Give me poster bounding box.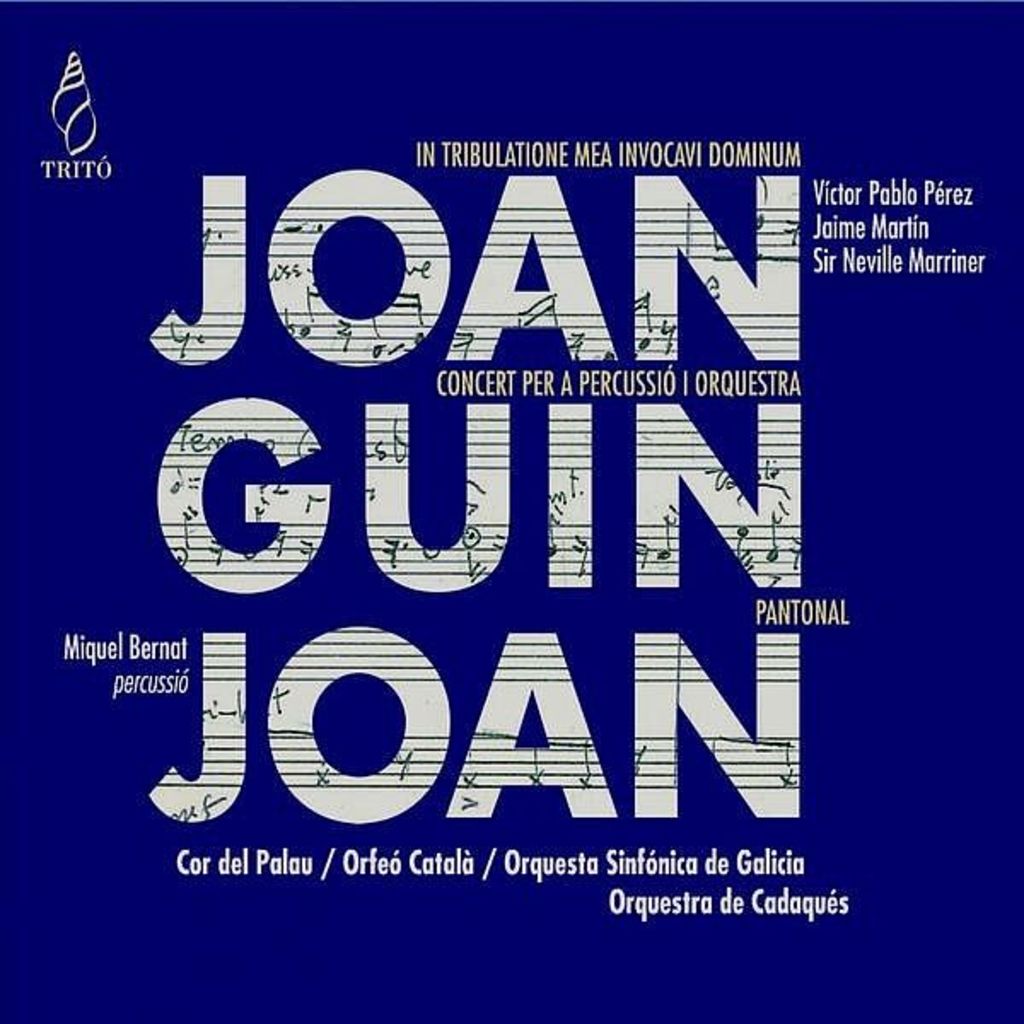
{"left": 0, "top": 5, "right": 1019, "bottom": 1022}.
